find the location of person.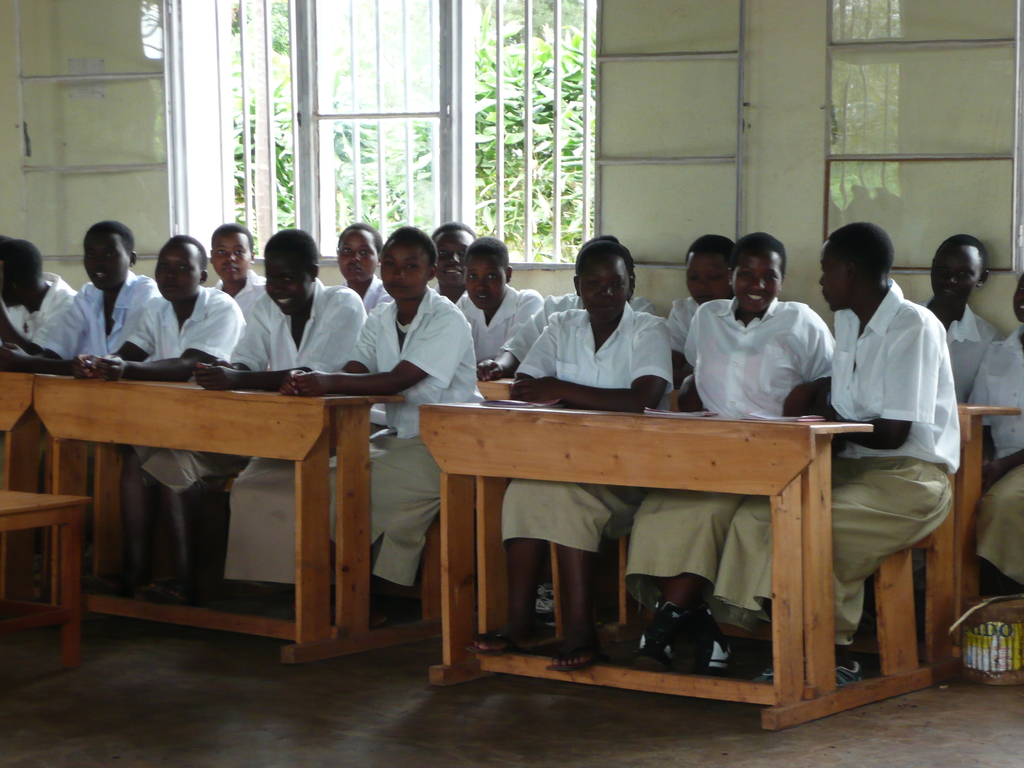
Location: detection(488, 225, 664, 689).
